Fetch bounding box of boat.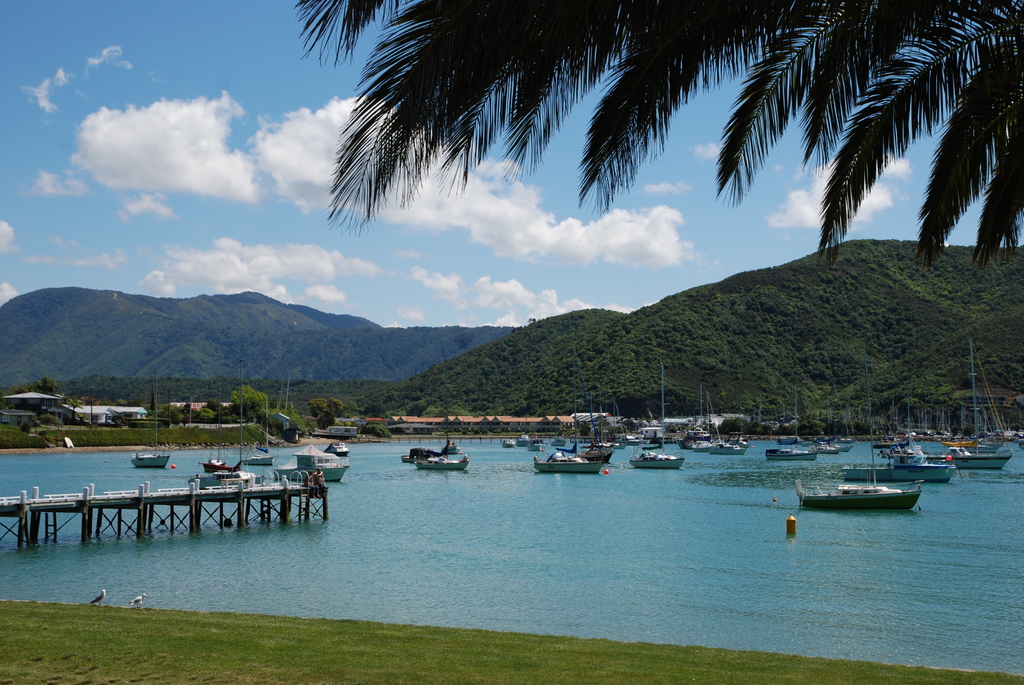
Bbox: [x1=273, y1=439, x2=353, y2=485].
